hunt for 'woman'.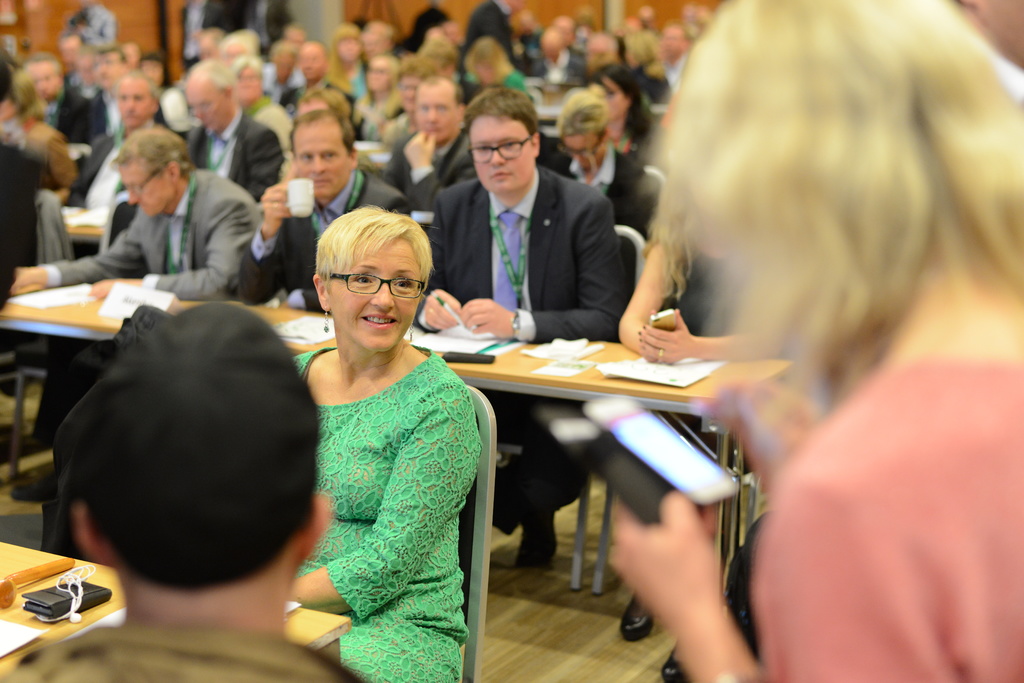
Hunted down at rect(277, 200, 520, 680).
